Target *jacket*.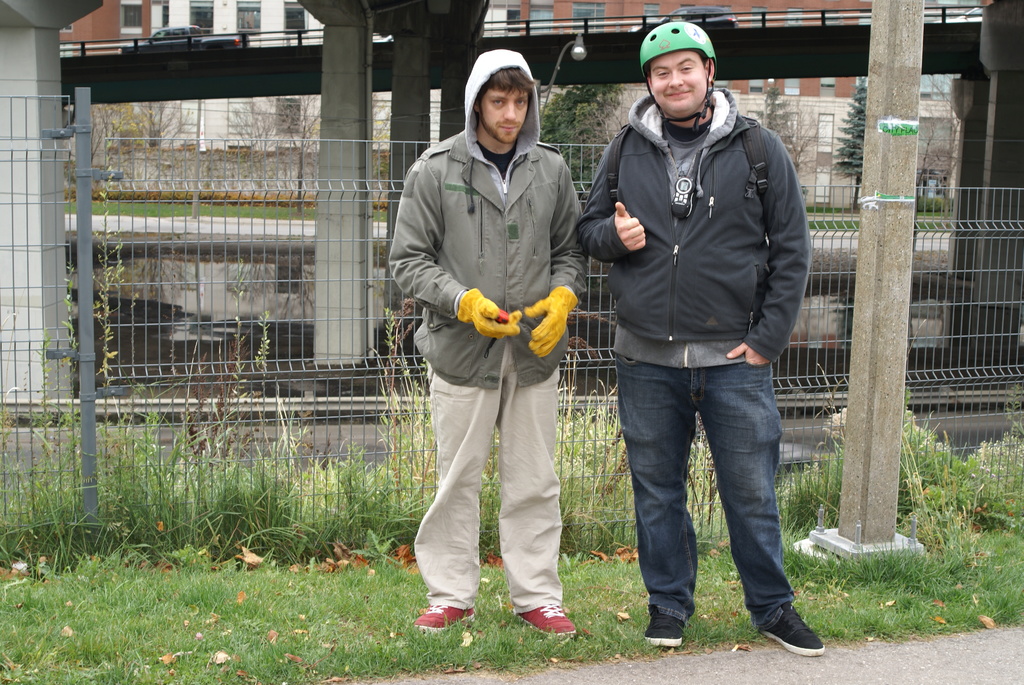
Target region: <box>383,48,584,393</box>.
